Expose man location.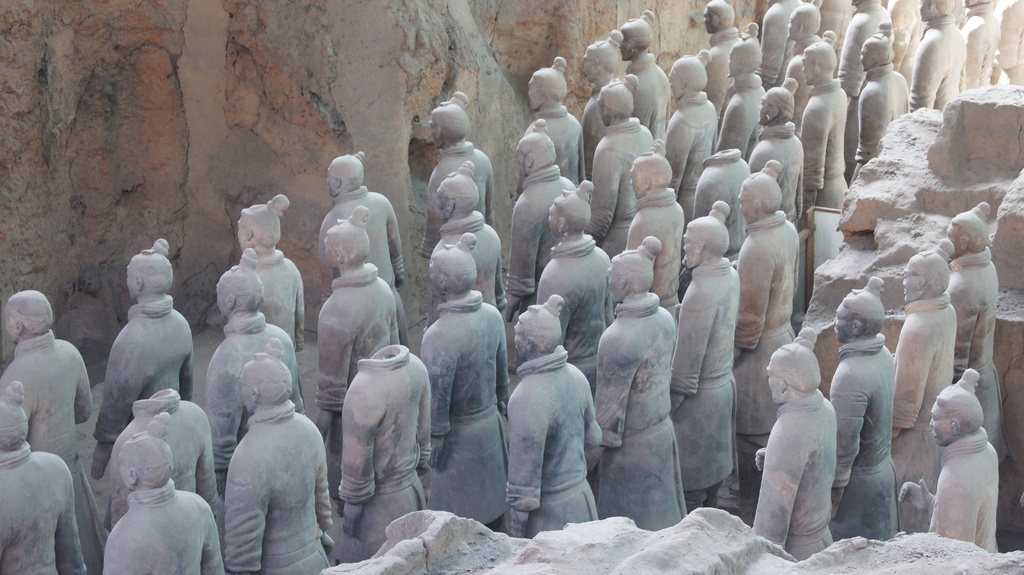
Exposed at left=627, top=154, right=683, bottom=307.
